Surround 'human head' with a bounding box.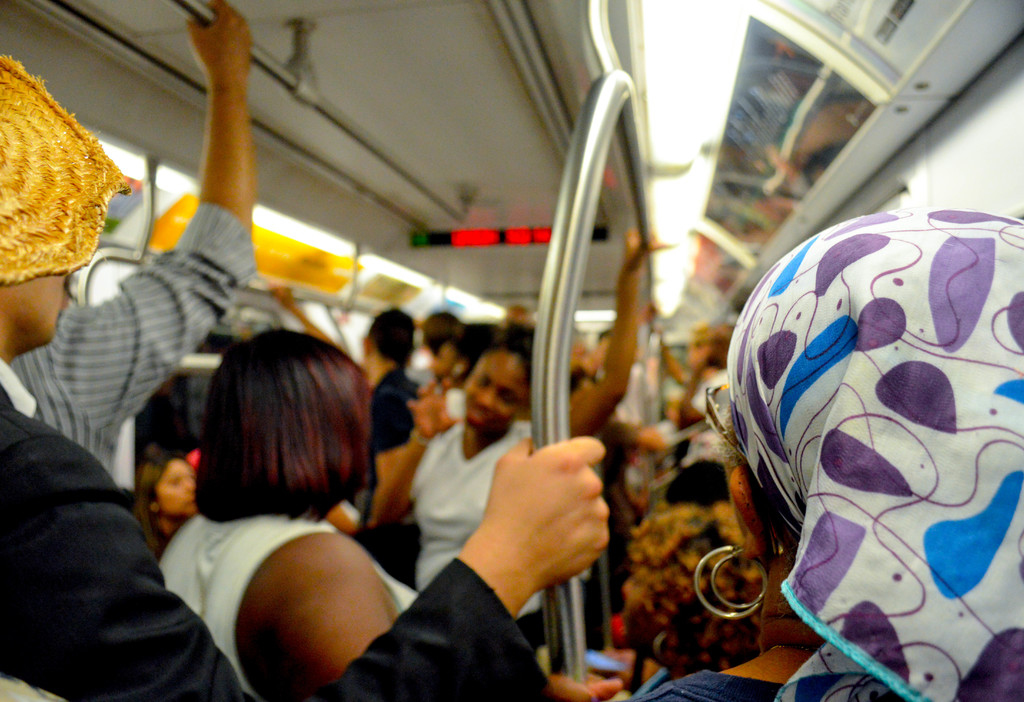
692/204/1023/649.
